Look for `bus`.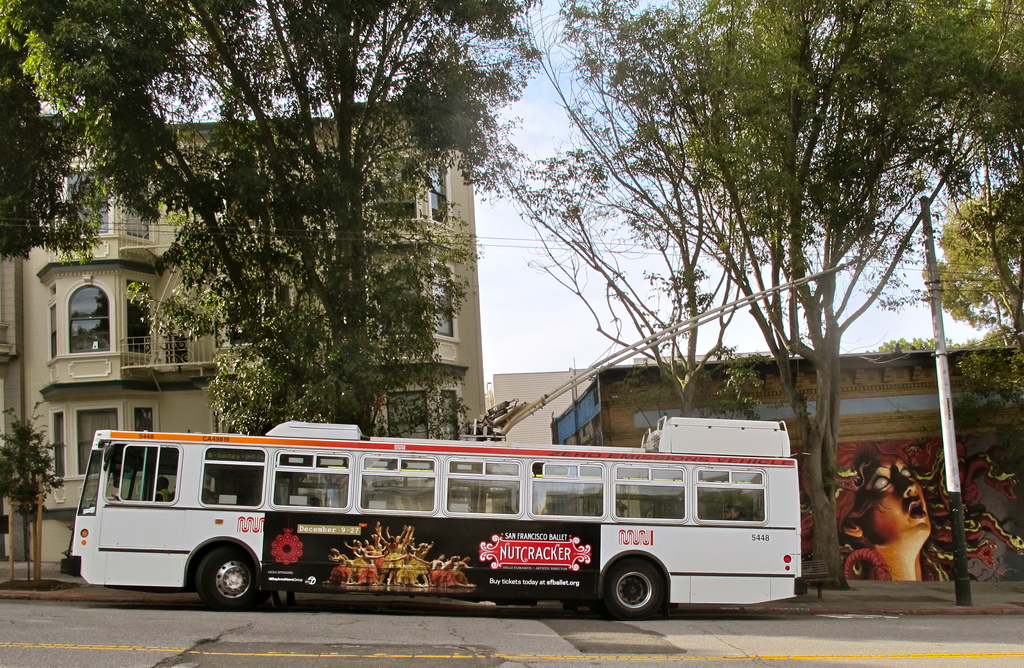
Found: x1=58, y1=416, x2=799, y2=619.
